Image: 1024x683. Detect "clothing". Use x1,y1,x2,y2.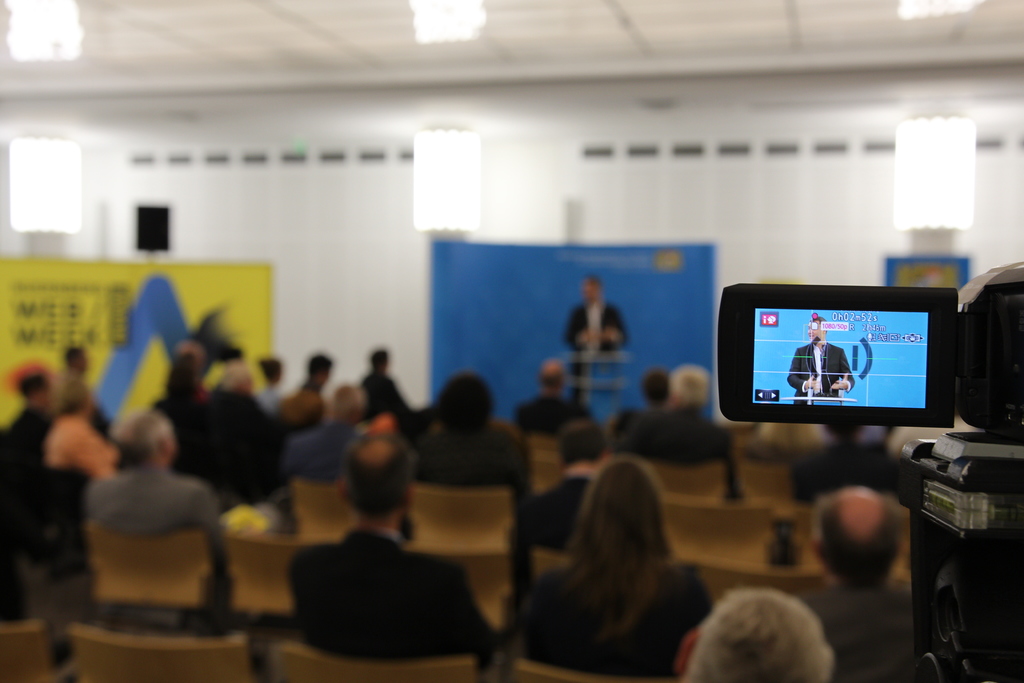
513,390,590,444.
